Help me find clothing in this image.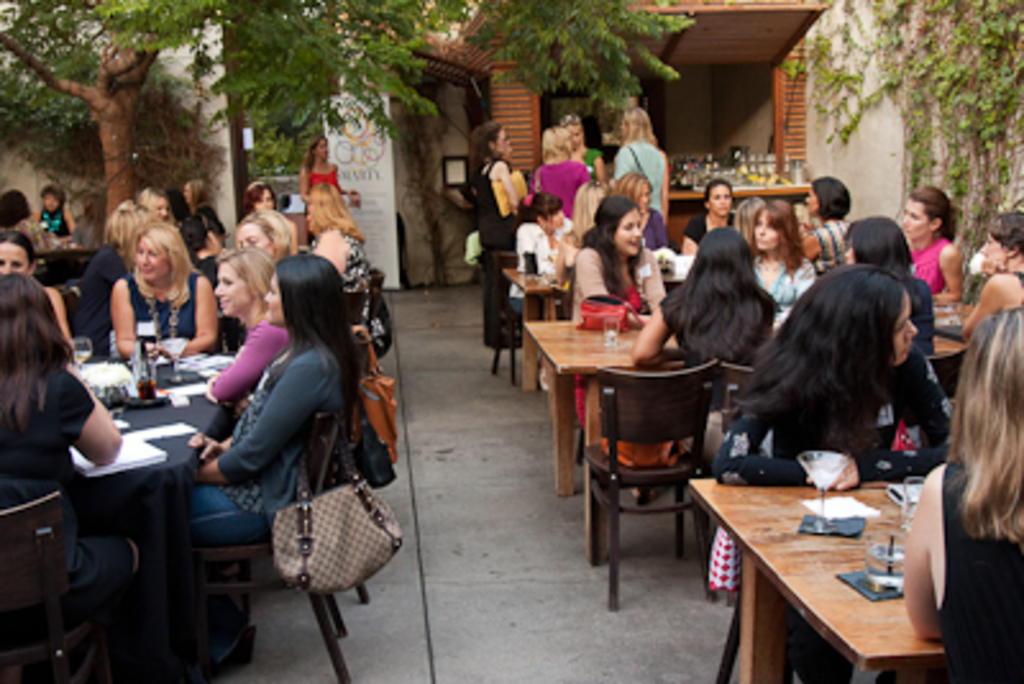
Found it: (184,341,389,574).
